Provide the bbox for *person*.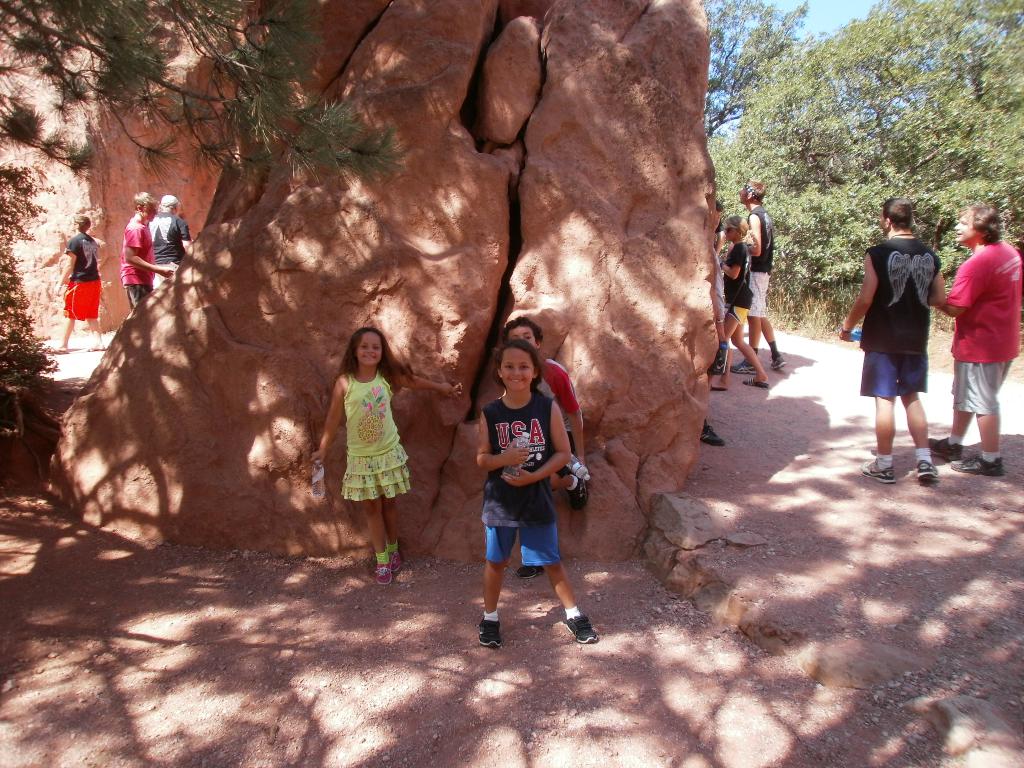
730 172 788 373.
